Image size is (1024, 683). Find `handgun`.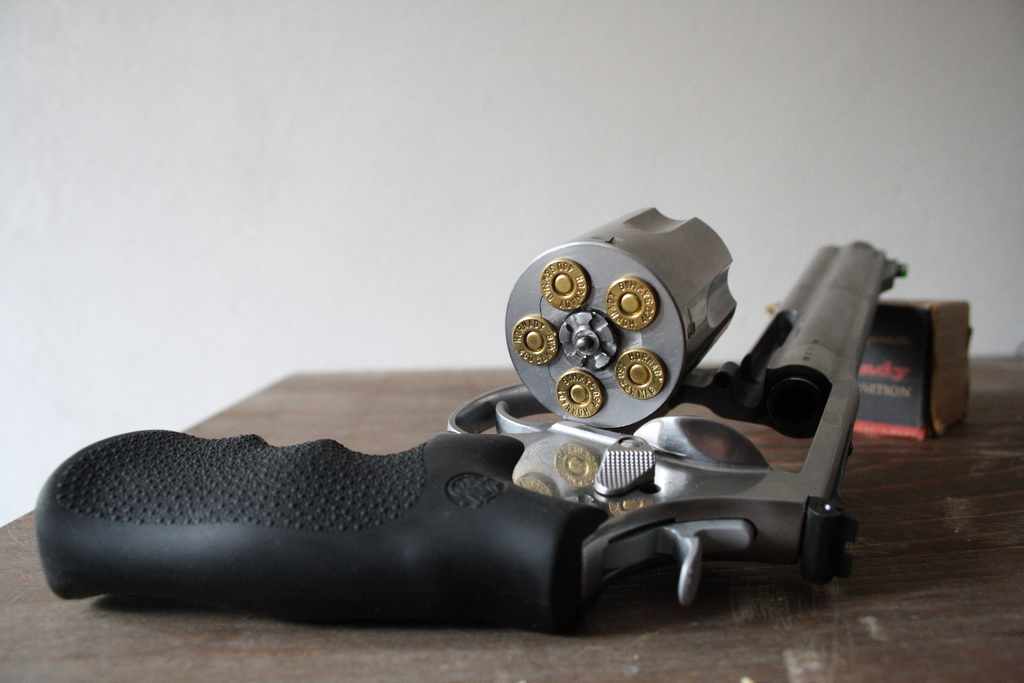
[left=32, top=204, right=911, bottom=633].
